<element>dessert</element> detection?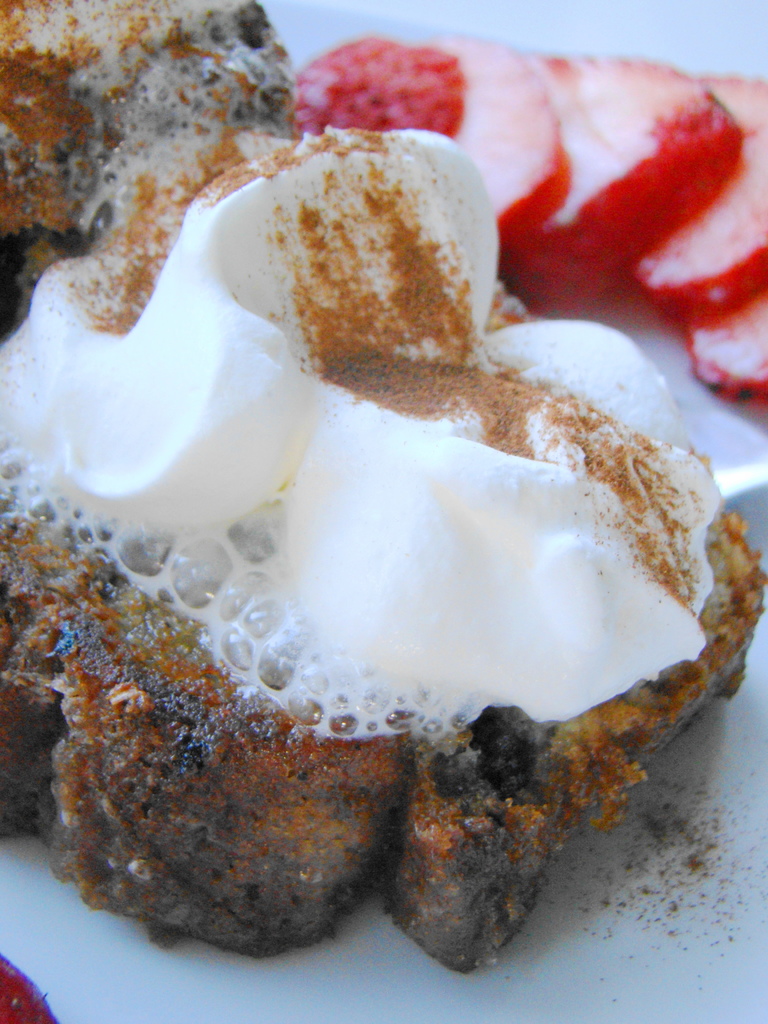
{"left": 702, "top": 285, "right": 767, "bottom": 414}
